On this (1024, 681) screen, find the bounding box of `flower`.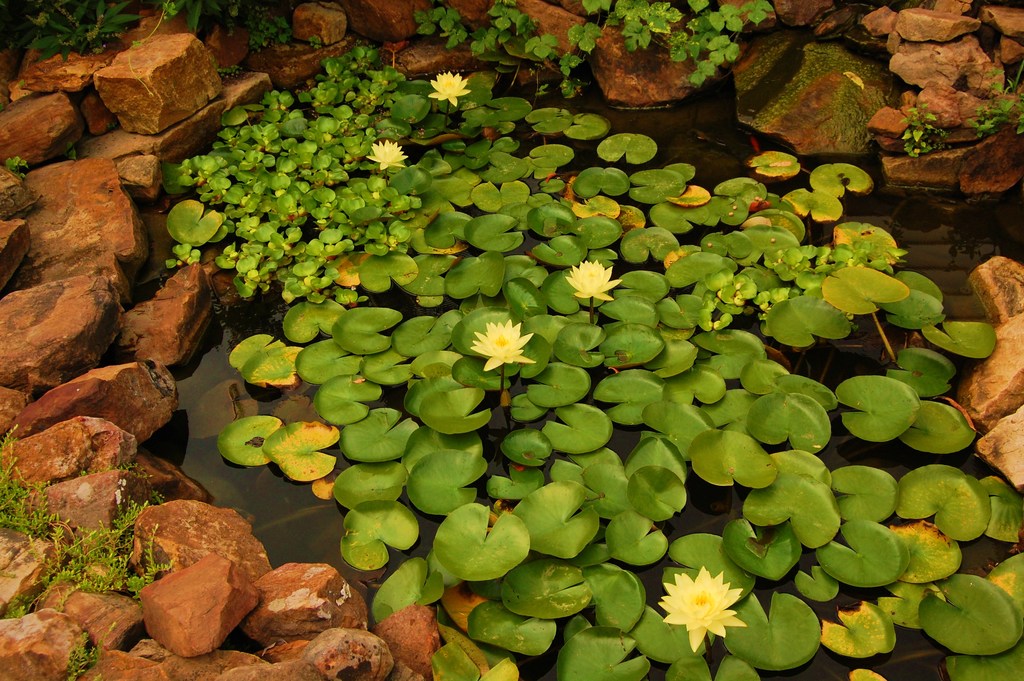
Bounding box: {"left": 366, "top": 142, "right": 408, "bottom": 181}.
